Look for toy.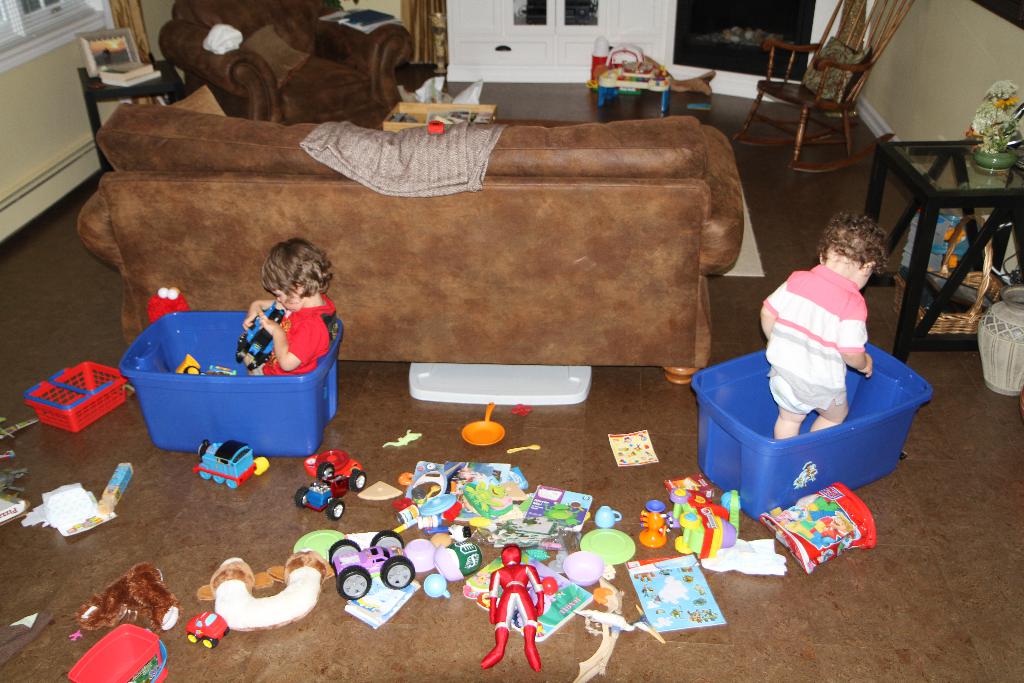
Found: <box>594,506,623,529</box>.
